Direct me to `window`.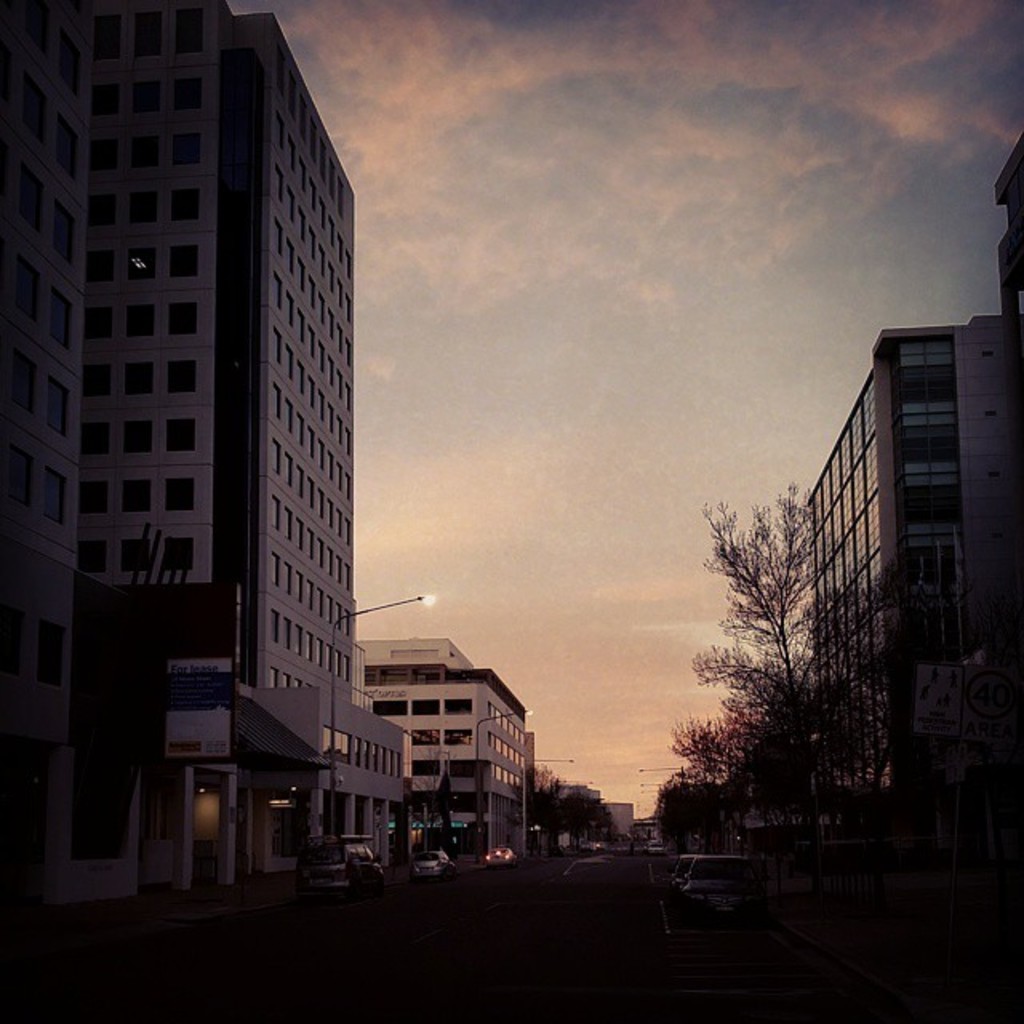
Direction: 75/538/109/571.
